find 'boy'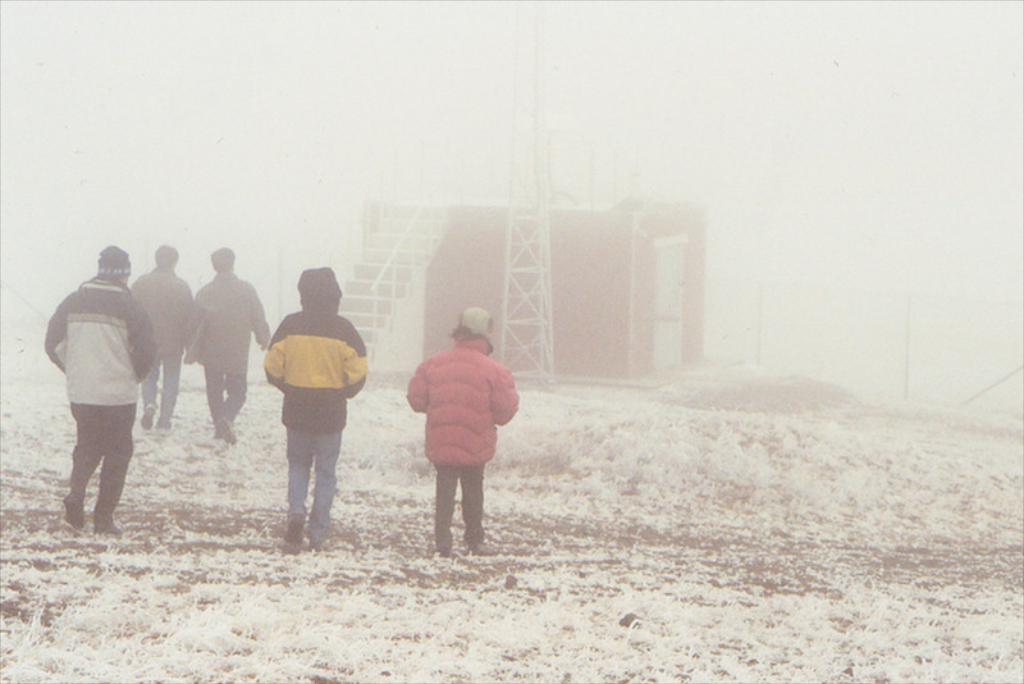
bbox(398, 302, 524, 558)
